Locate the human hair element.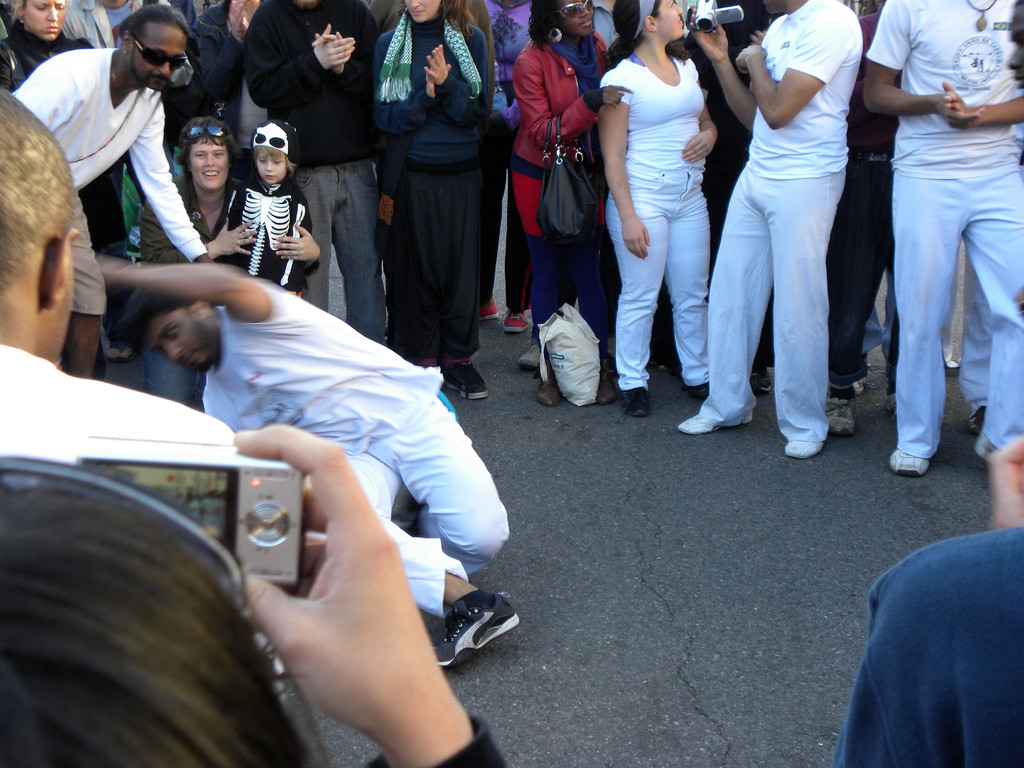
Element bbox: <bbox>20, 424, 303, 767</bbox>.
